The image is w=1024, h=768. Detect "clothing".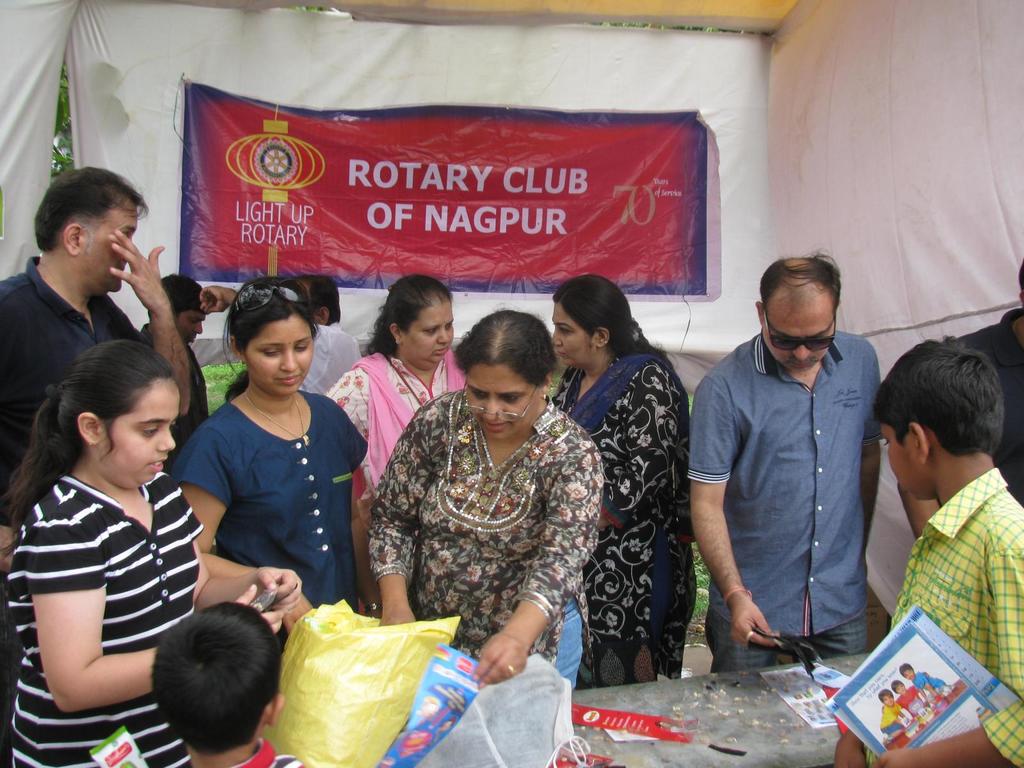
Detection: [552,340,703,683].
